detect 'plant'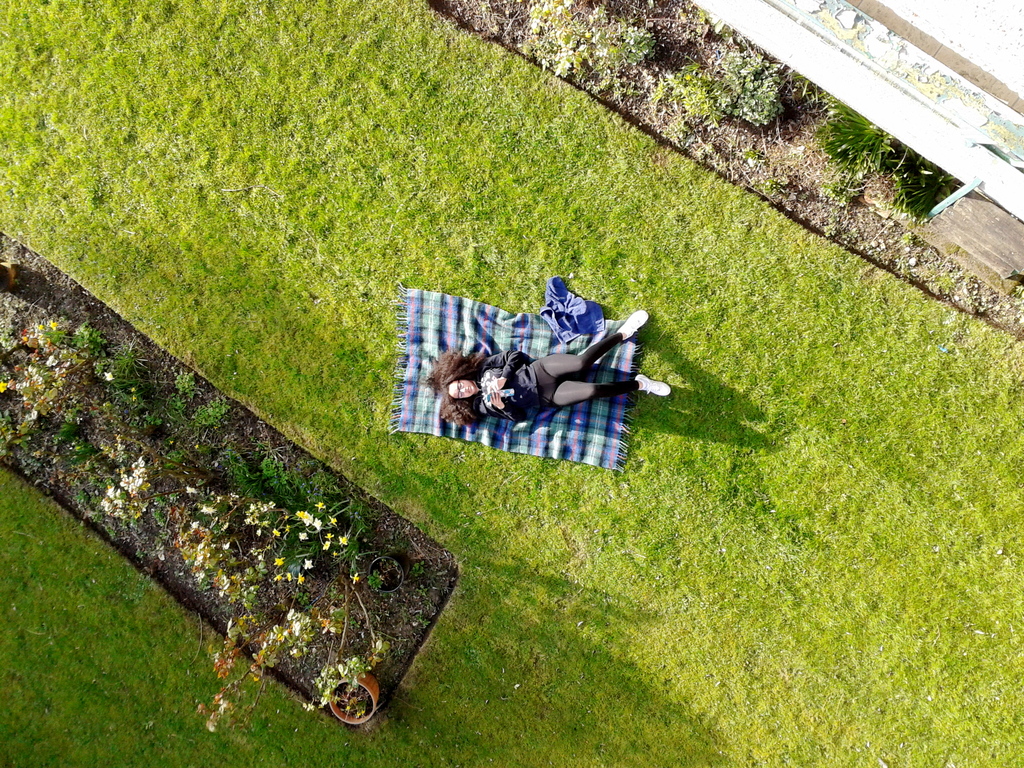
rect(76, 463, 99, 487)
